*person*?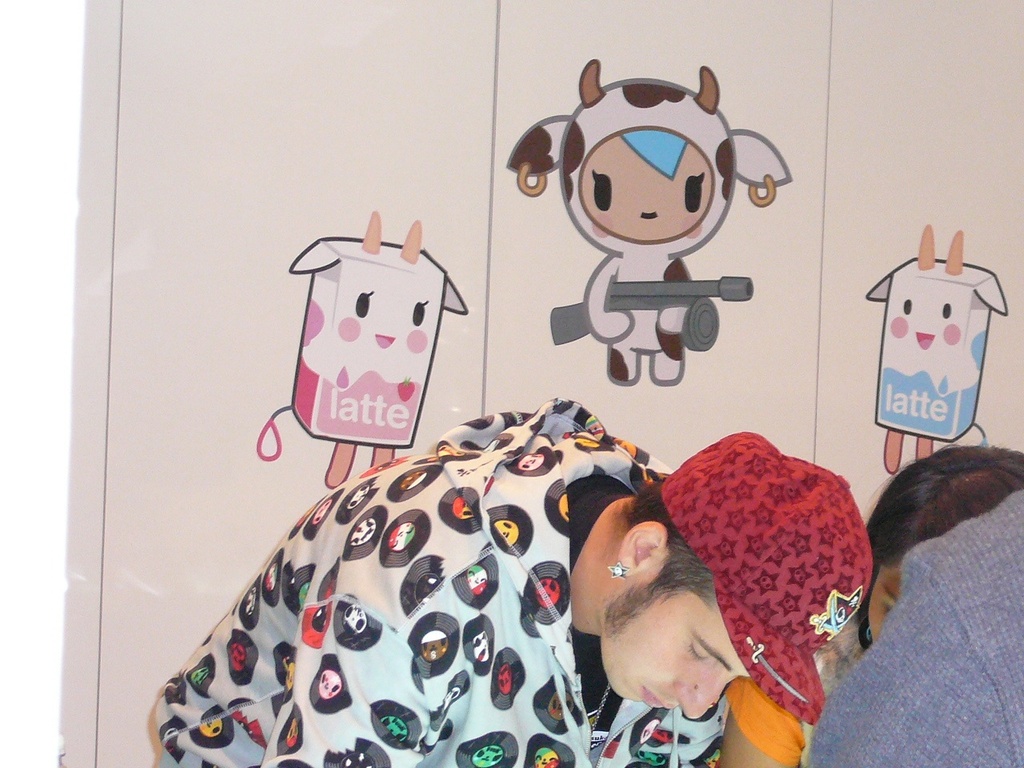
bbox=[721, 443, 1023, 767]
